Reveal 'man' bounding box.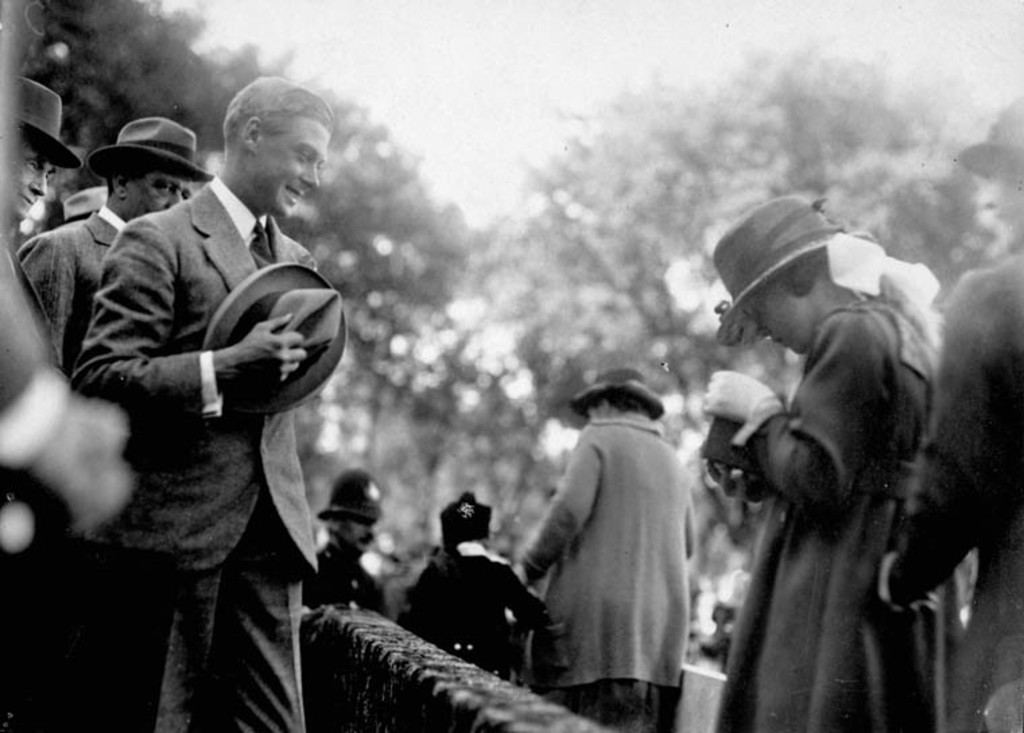
Revealed: bbox=(0, 73, 61, 458).
